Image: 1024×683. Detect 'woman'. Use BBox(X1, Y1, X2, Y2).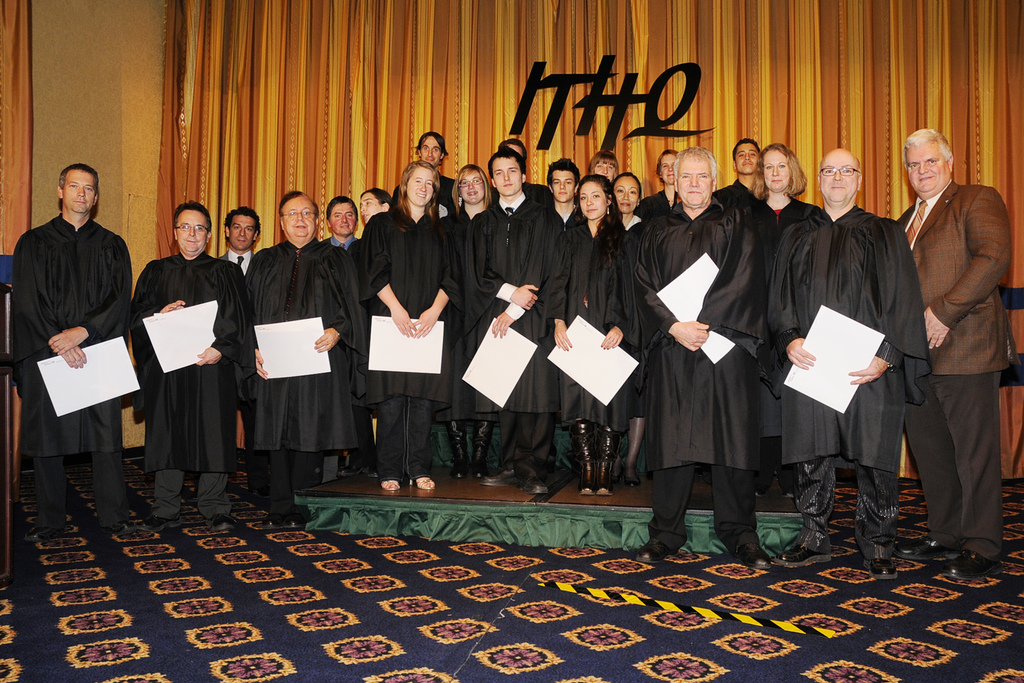
BBox(580, 151, 627, 192).
